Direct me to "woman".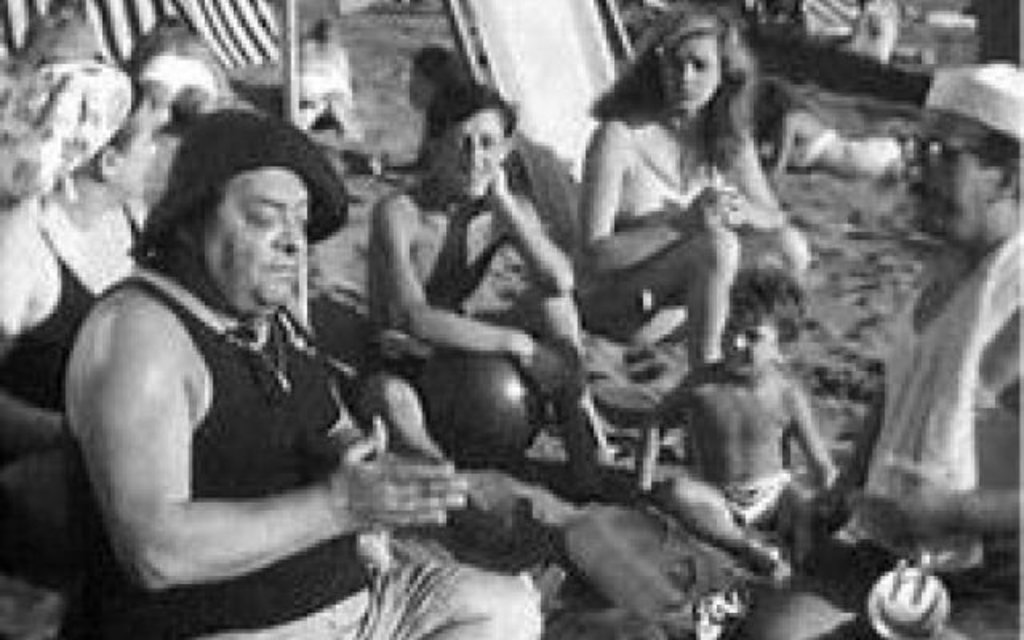
Direction: box(365, 77, 640, 502).
